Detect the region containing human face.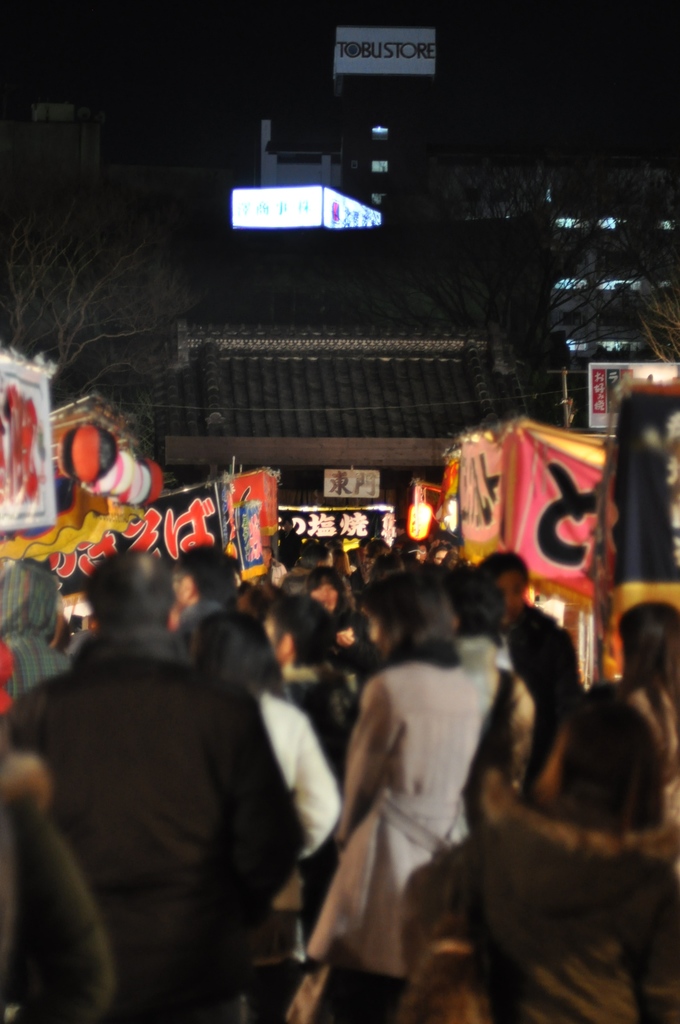
<box>309,573,335,608</box>.
